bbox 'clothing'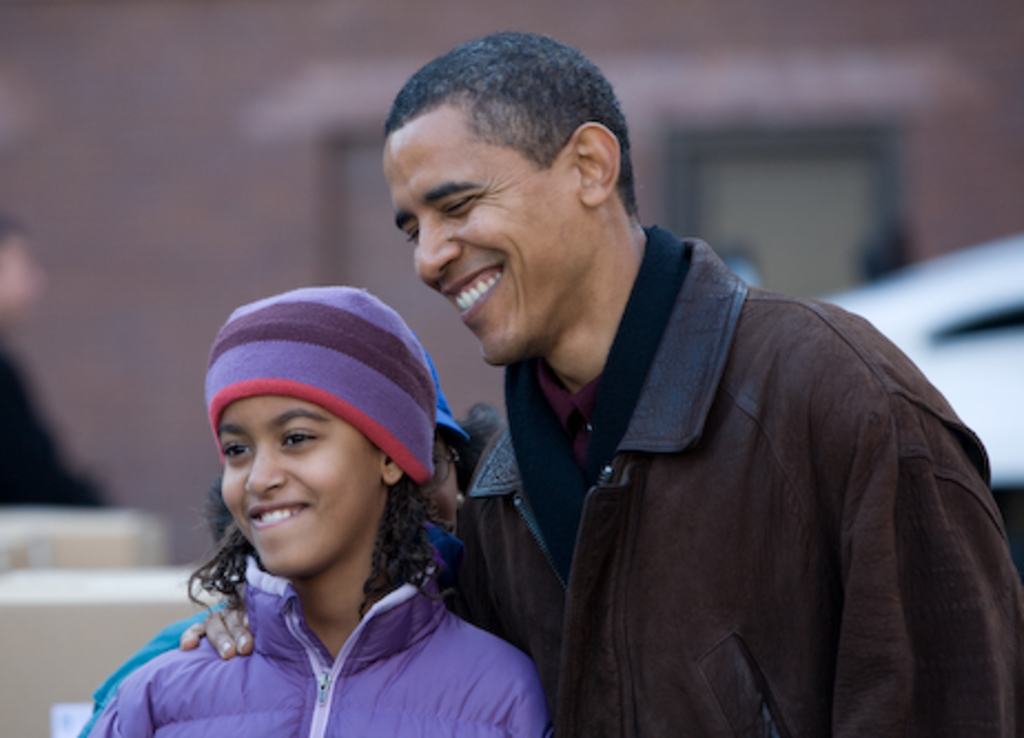
[left=73, top=601, right=547, bottom=736]
